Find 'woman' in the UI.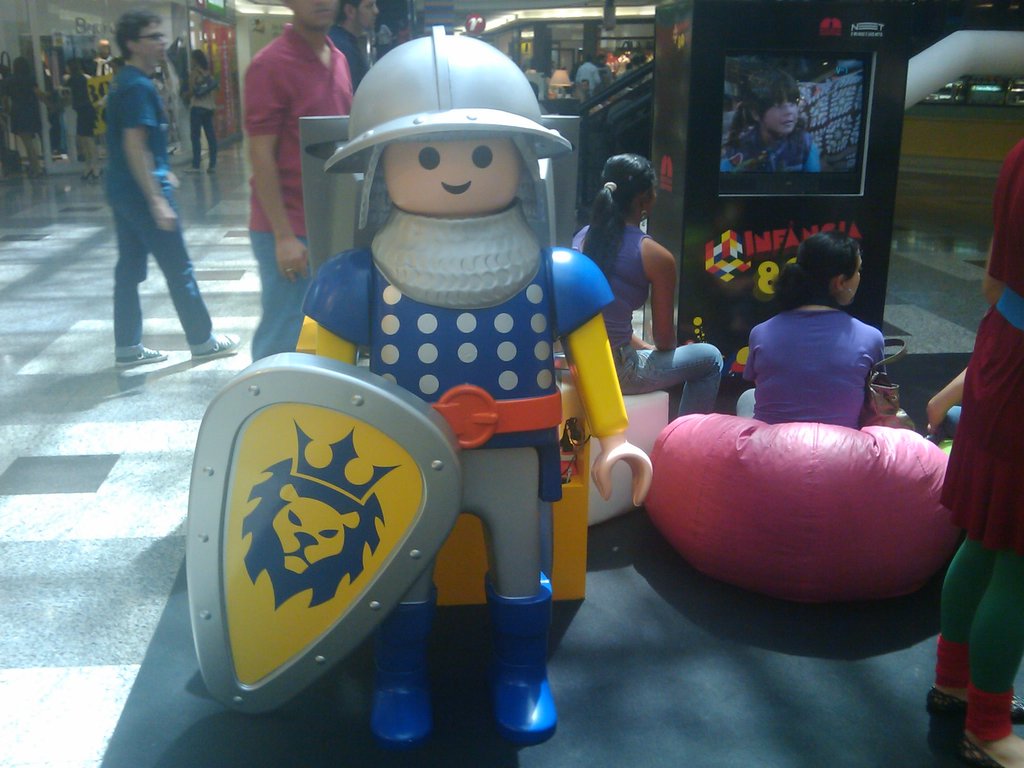
UI element at BBox(570, 156, 727, 419).
